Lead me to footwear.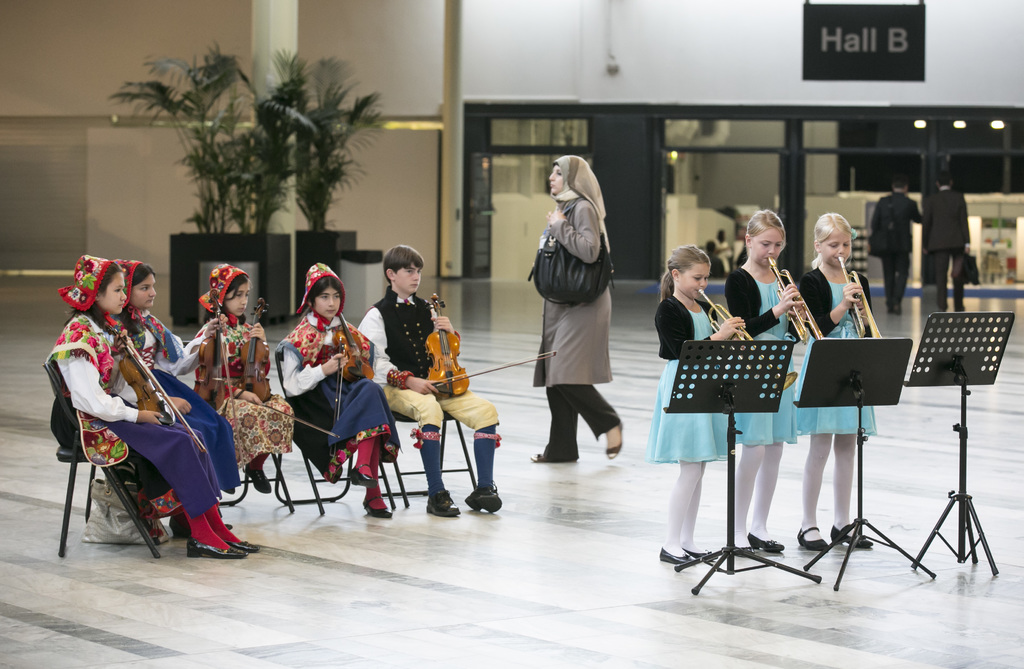
Lead to {"x1": 746, "y1": 532, "x2": 785, "y2": 551}.
